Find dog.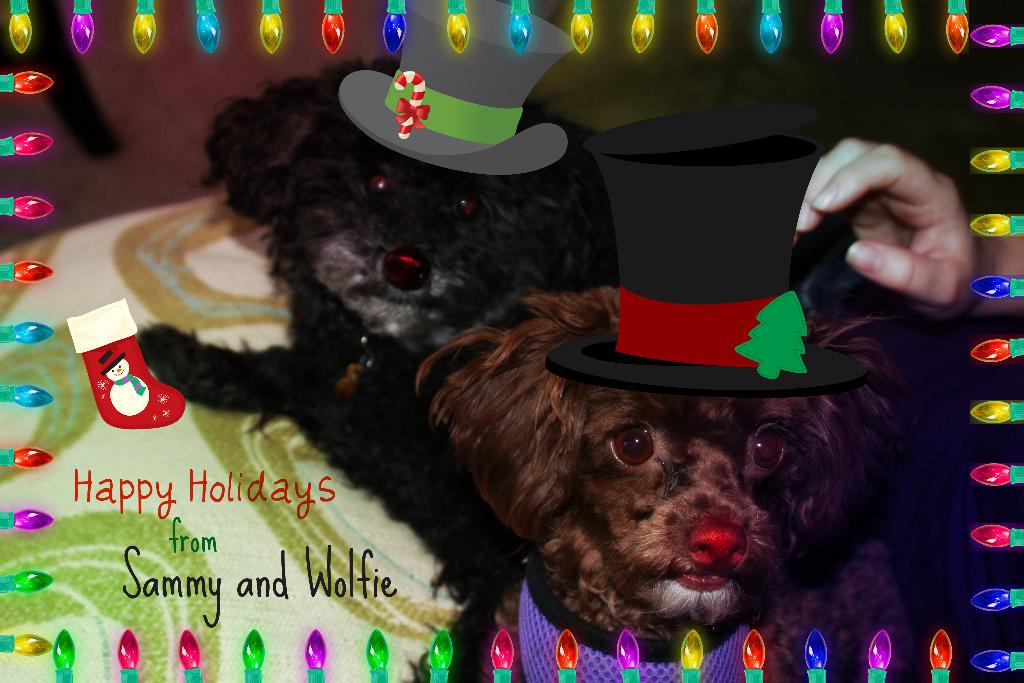
bbox(138, 55, 604, 679).
